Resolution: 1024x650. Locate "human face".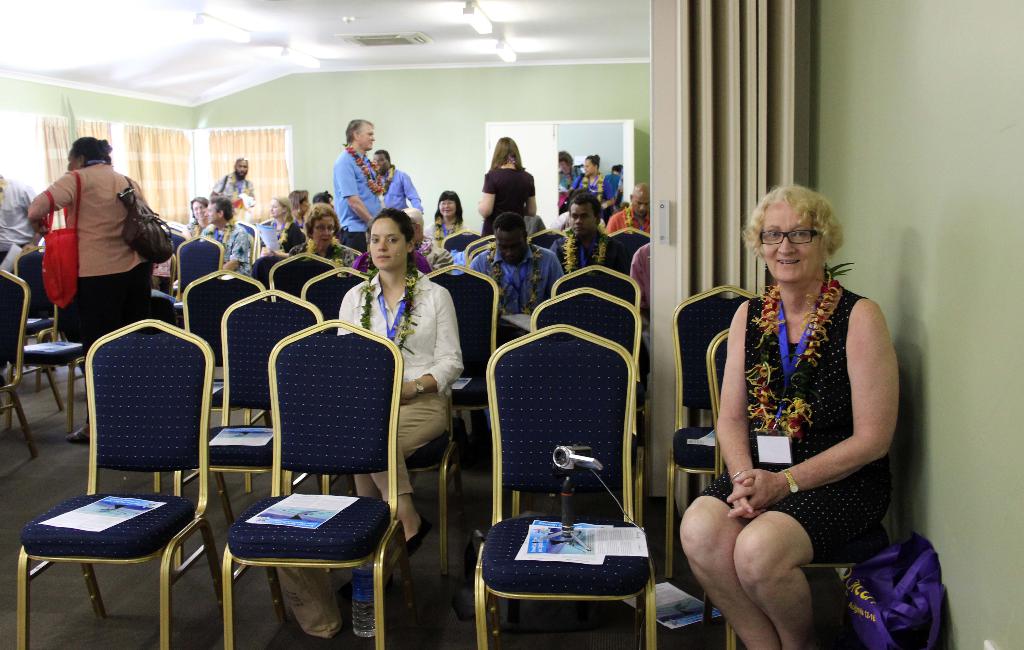
crop(631, 192, 651, 219).
